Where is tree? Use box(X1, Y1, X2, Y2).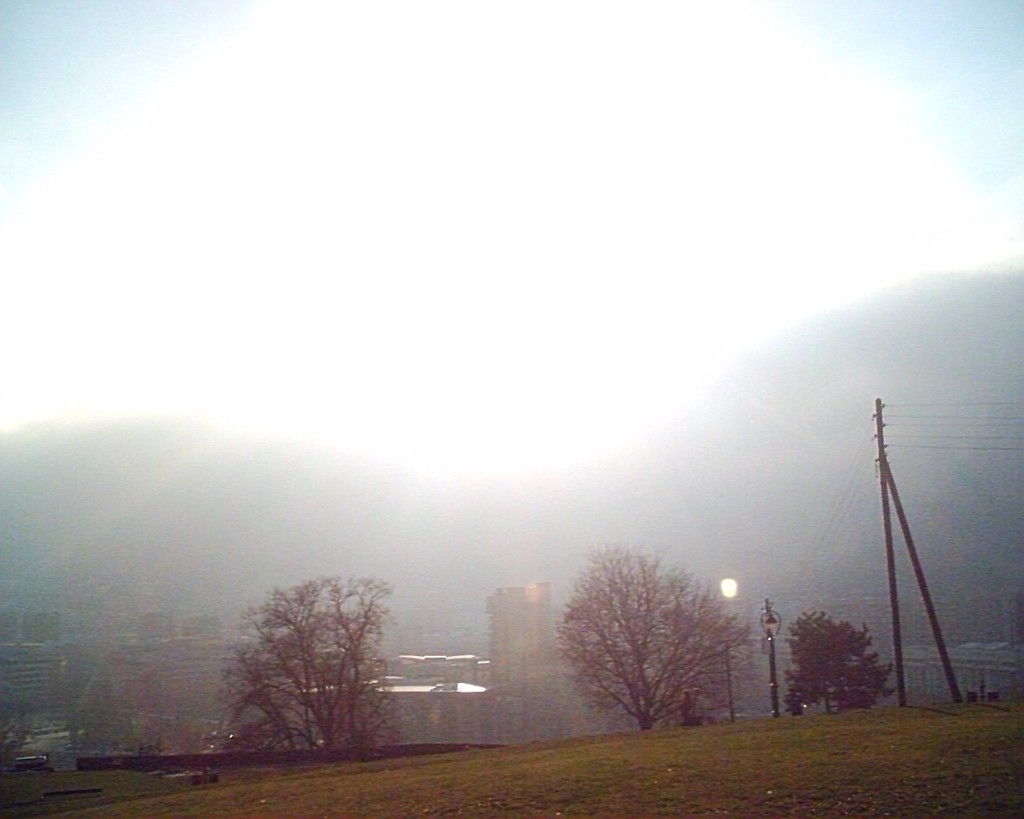
box(560, 538, 744, 729).
